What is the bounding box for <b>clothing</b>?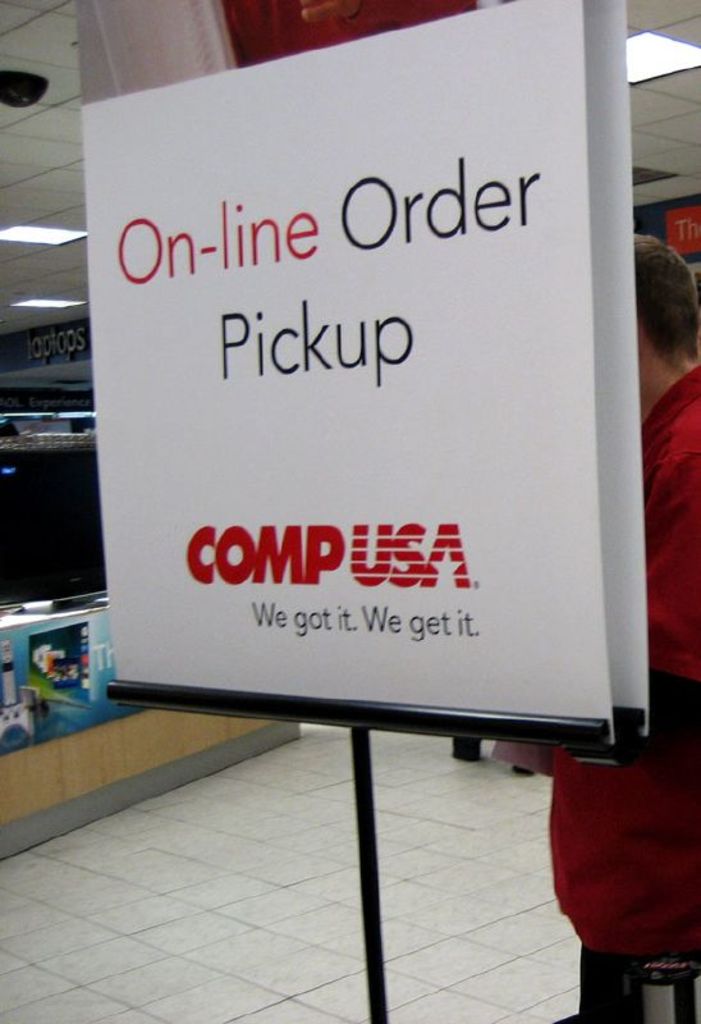
region(495, 357, 700, 970).
